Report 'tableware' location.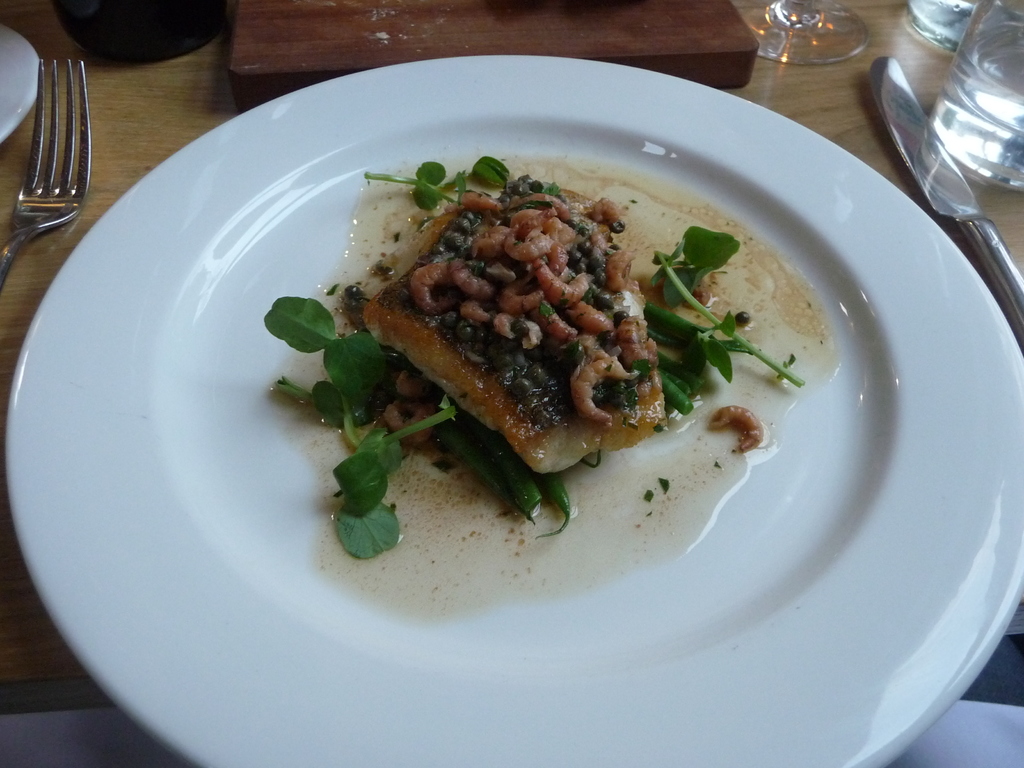
Report: (left=0, top=25, right=44, bottom=143).
